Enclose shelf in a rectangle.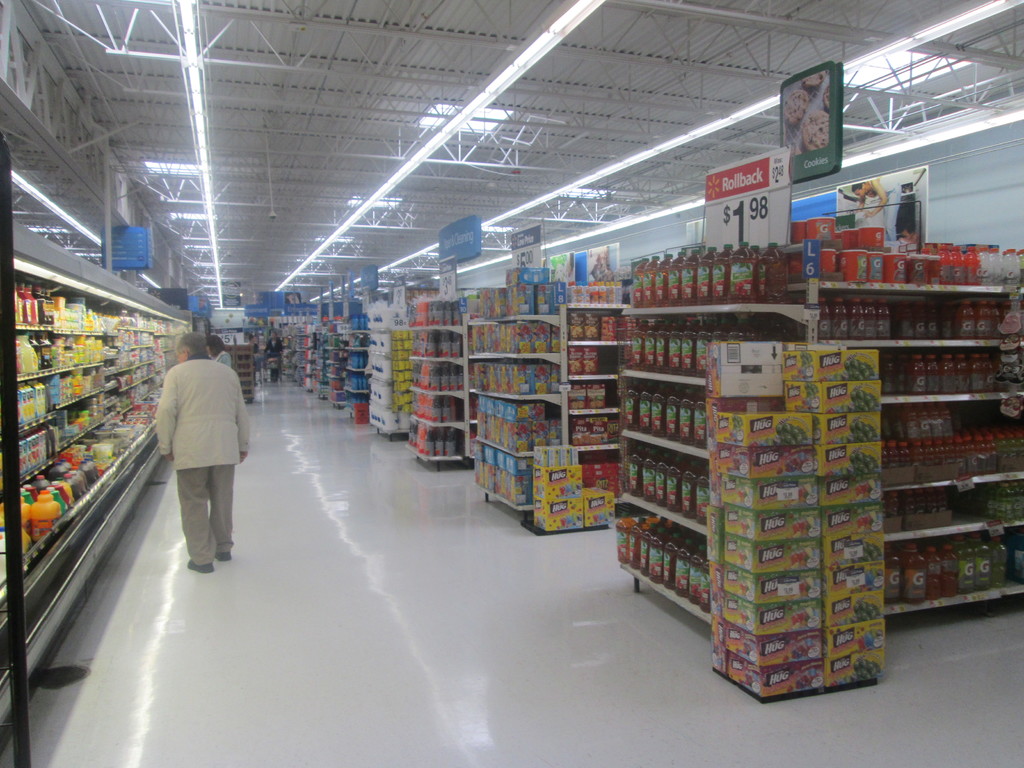
(x1=612, y1=249, x2=1023, y2=712).
